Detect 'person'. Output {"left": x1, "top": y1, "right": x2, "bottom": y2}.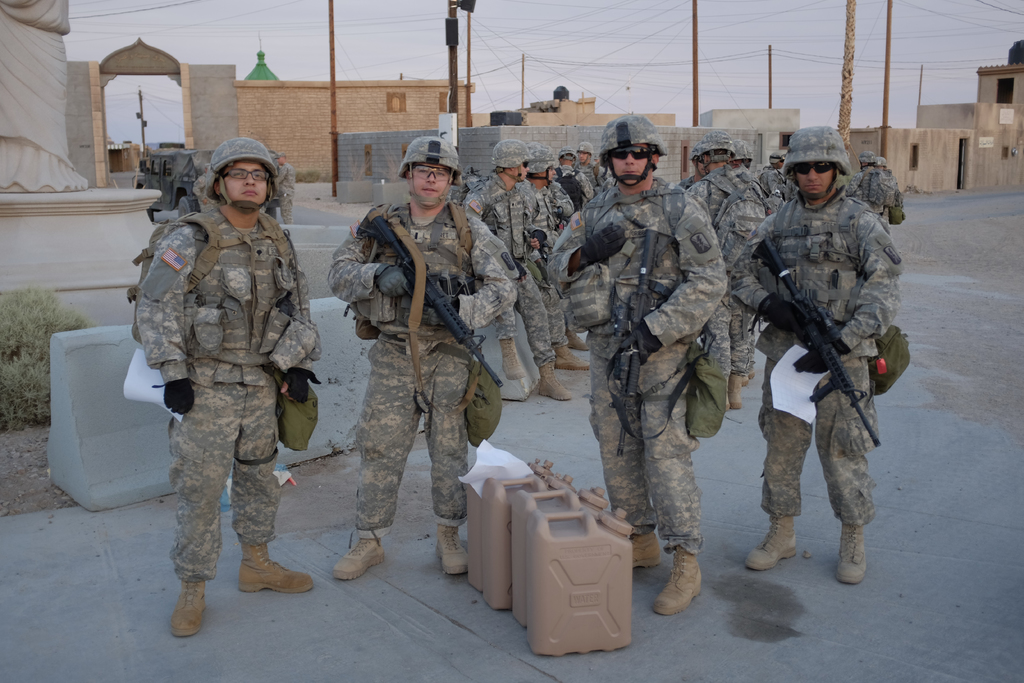
{"left": 143, "top": 142, "right": 319, "bottom": 640}.
